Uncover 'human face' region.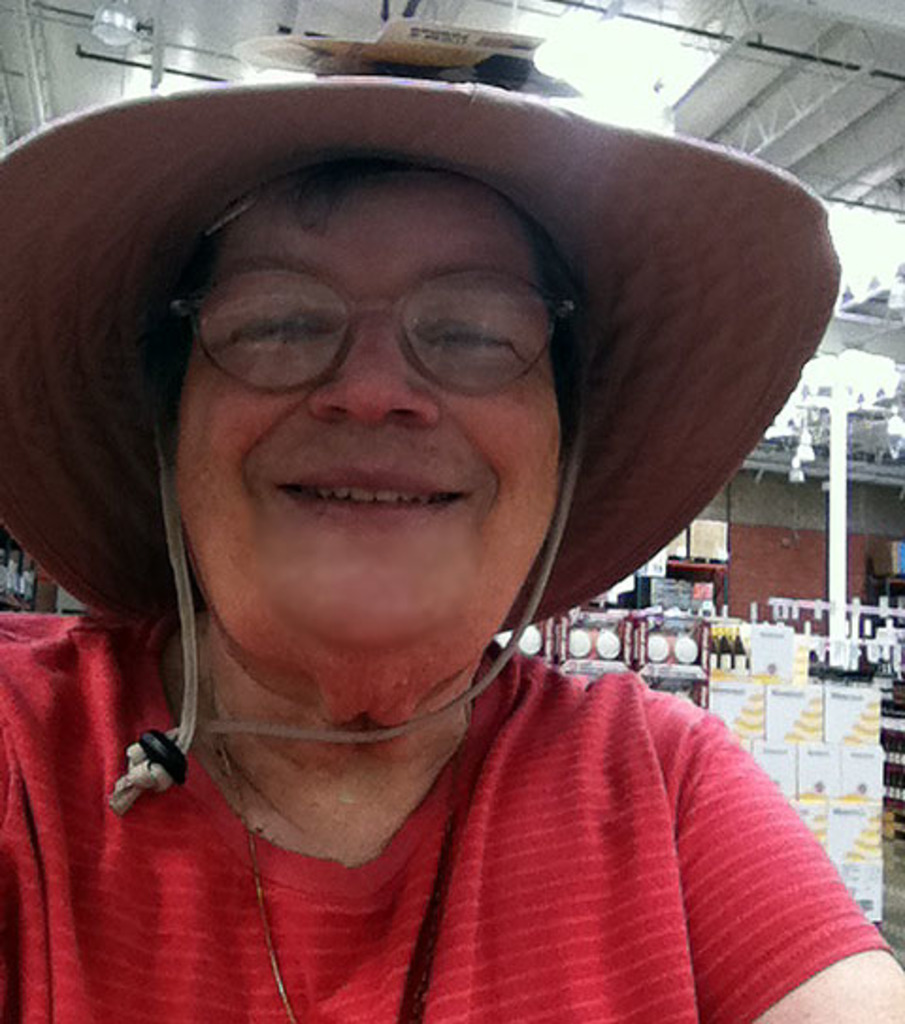
Uncovered: BBox(168, 155, 566, 656).
